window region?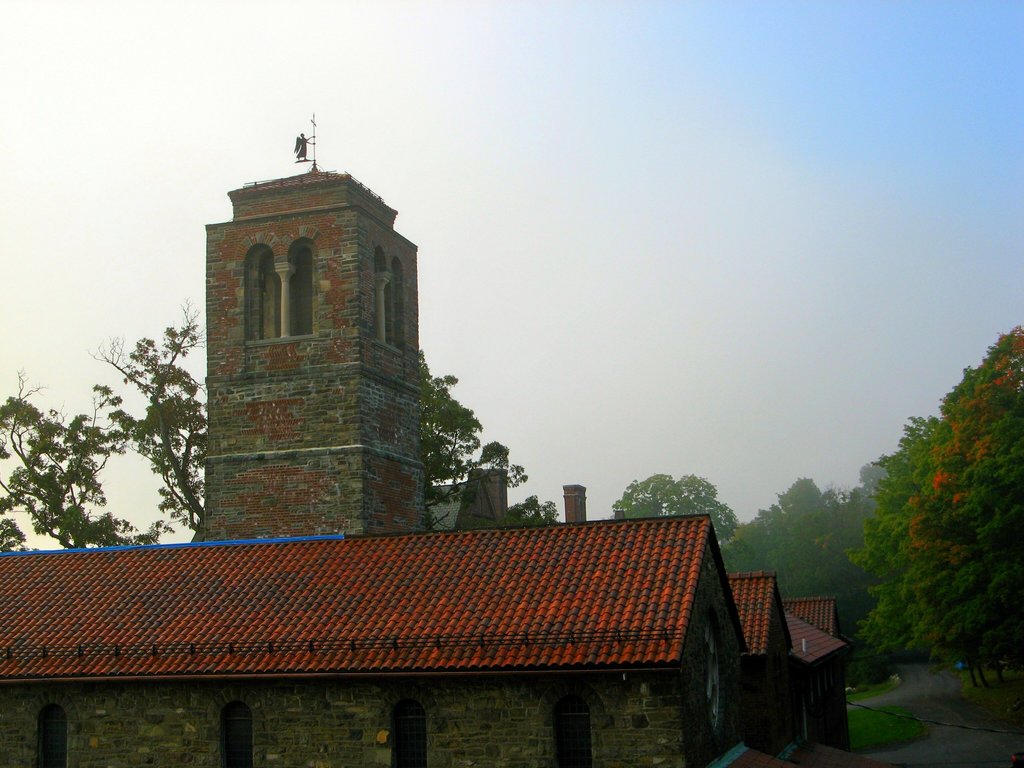
x1=370, y1=242, x2=388, y2=351
